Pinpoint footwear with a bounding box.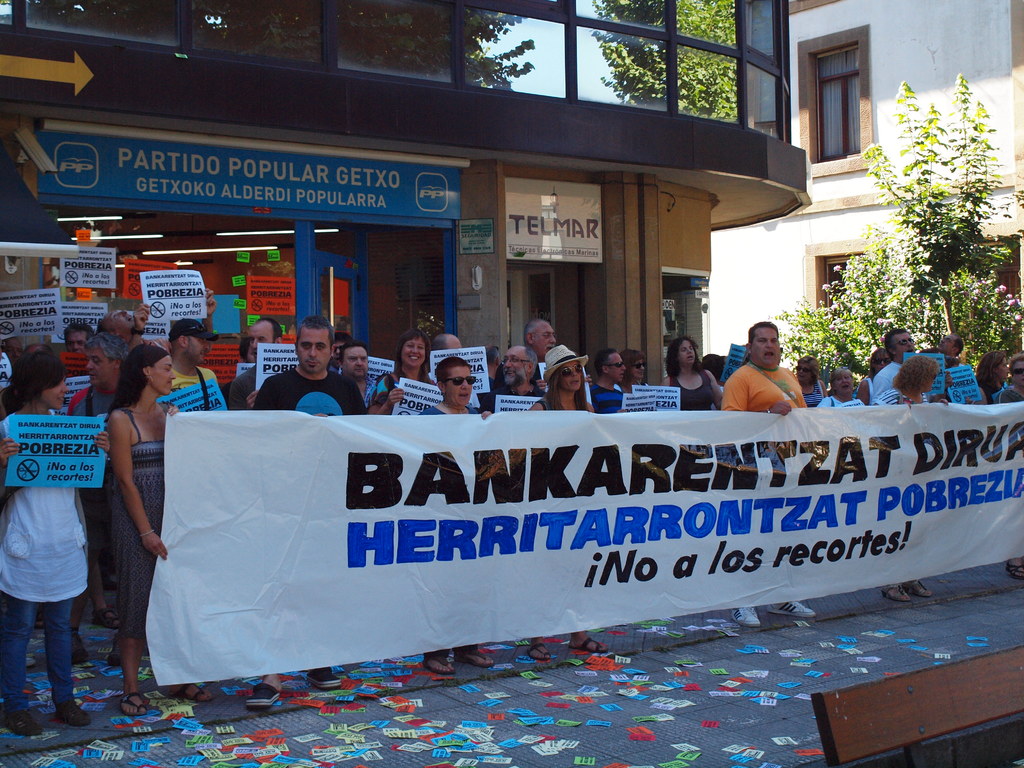
box(67, 630, 89, 659).
